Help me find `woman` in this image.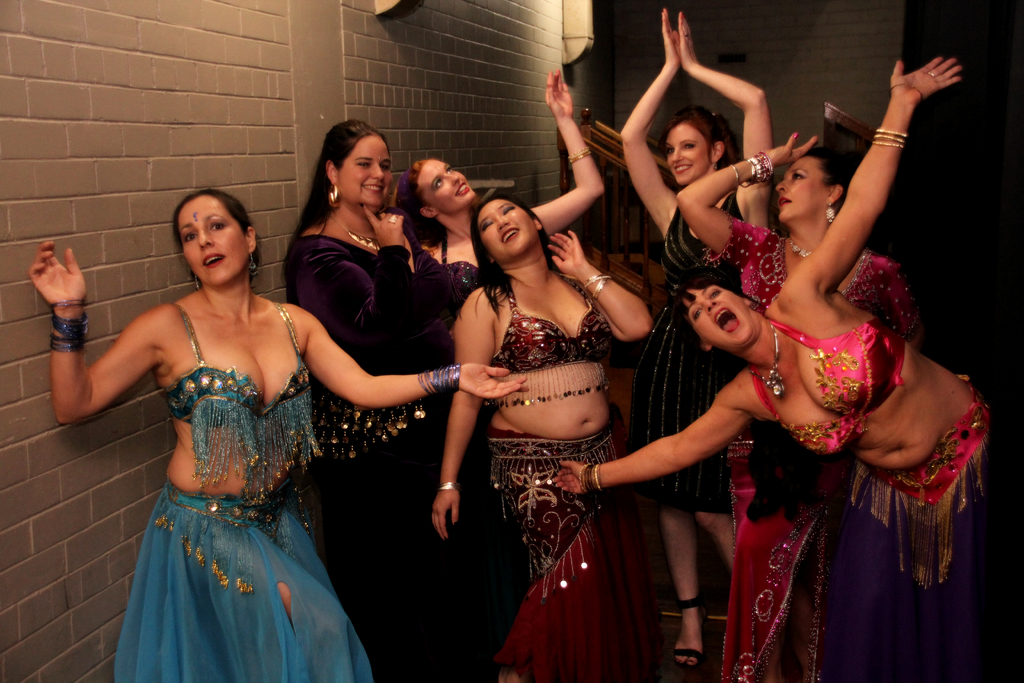
Found it: 615 6 771 670.
